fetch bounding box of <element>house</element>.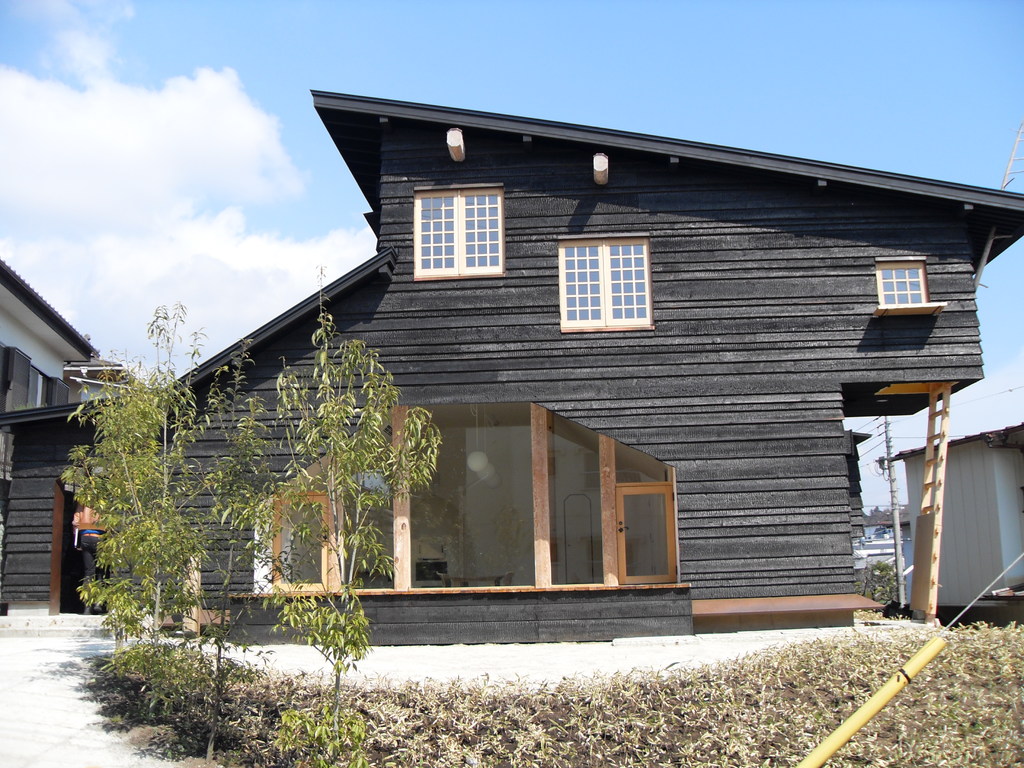
Bbox: pyautogui.locateOnScreen(0, 248, 143, 416).
